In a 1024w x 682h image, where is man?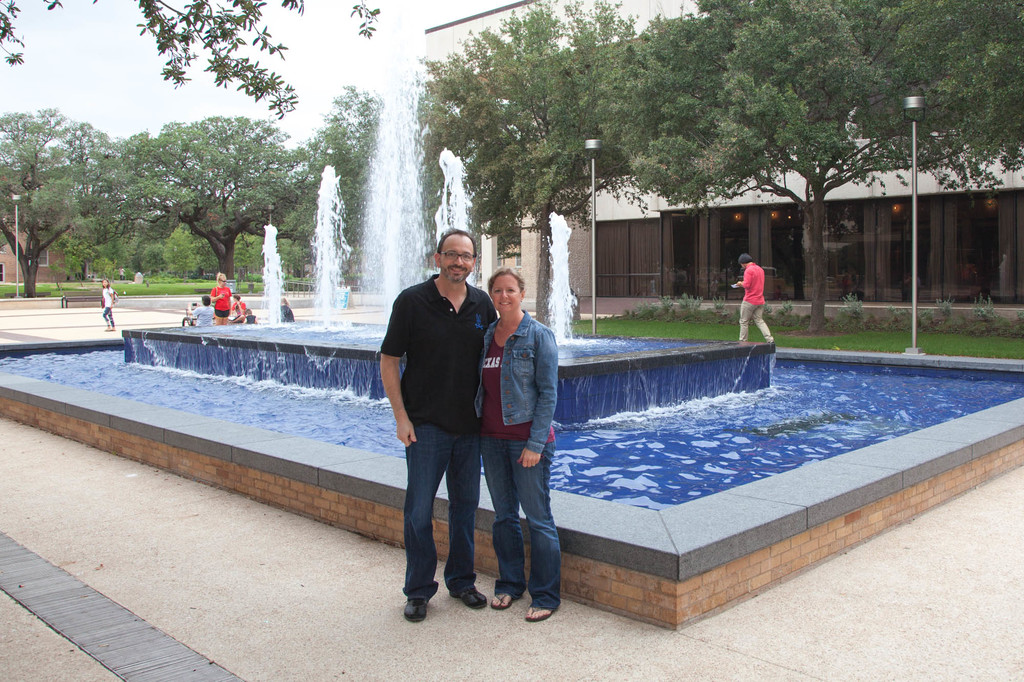
<bbox>184, 299, 220, 324</bbox>.
